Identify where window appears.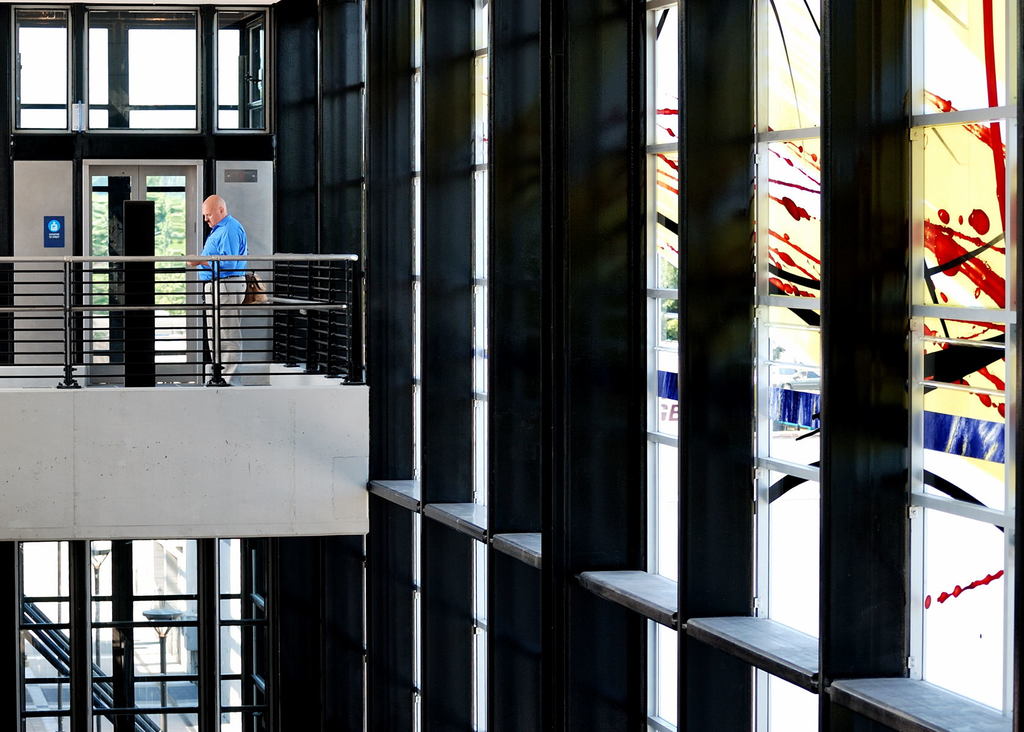
Appears at {"x1": 211, "y1": 8, "x2": 269, "y2": 134}.
